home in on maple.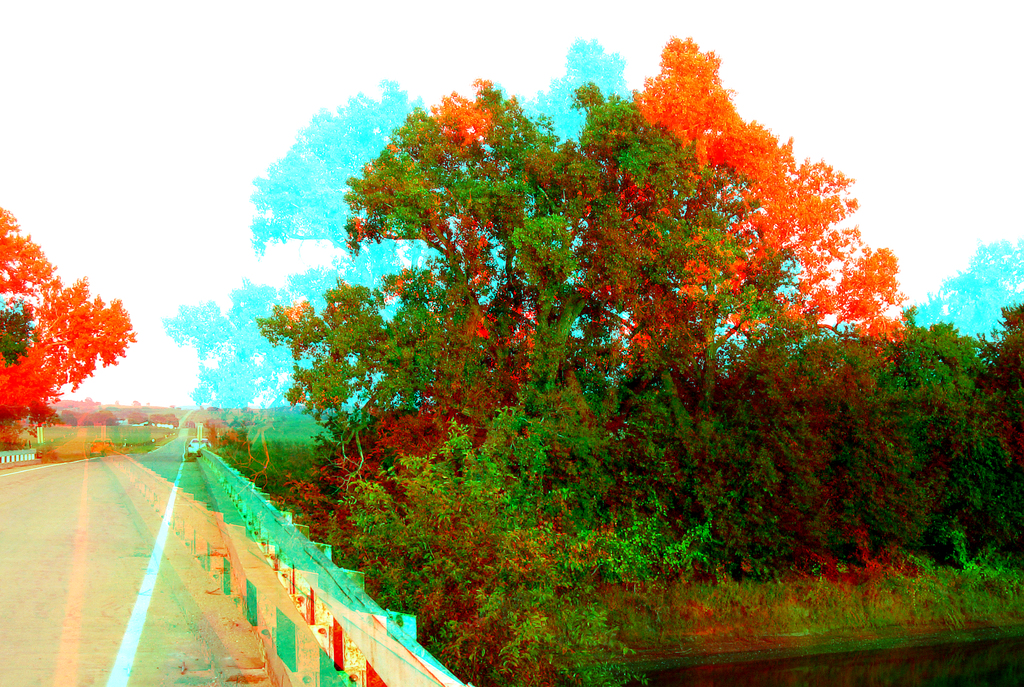
Homed in at 339:79:587:468.
